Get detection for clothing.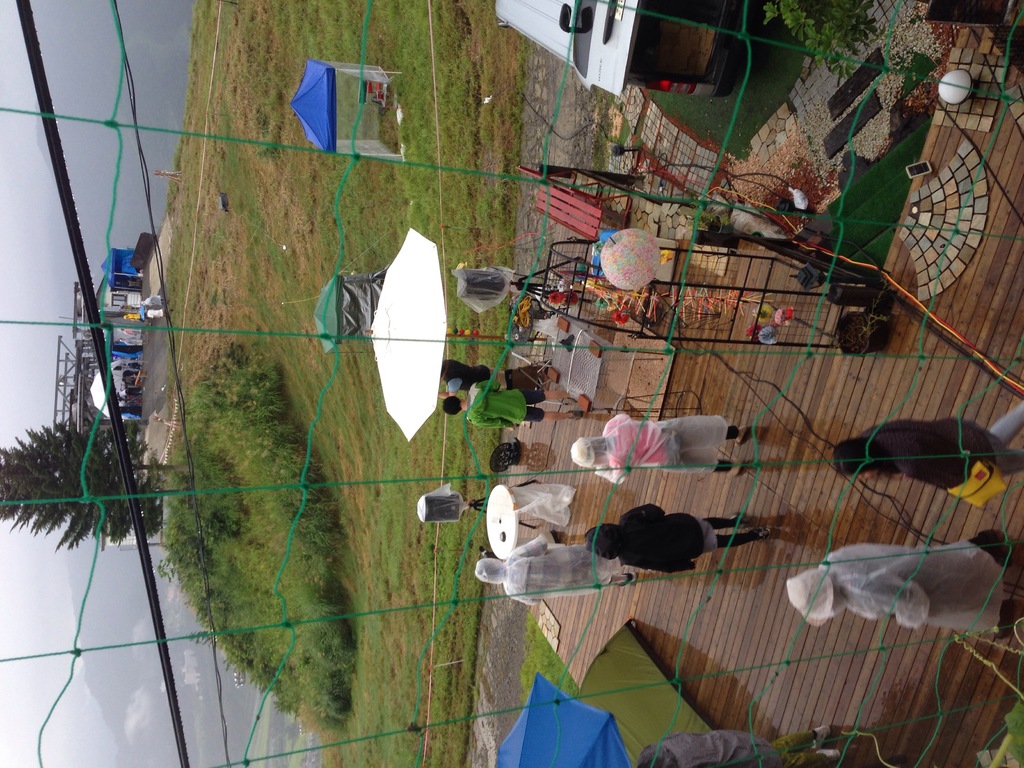
Detection: 465:381:544:425.
